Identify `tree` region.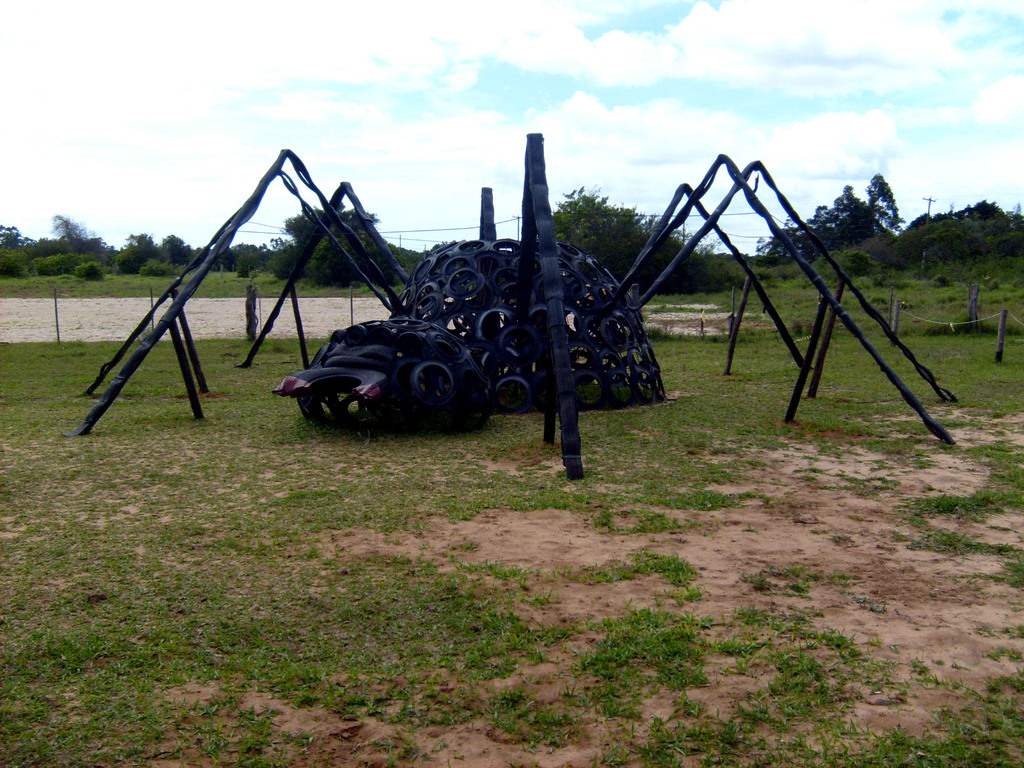
Region: detection(257, 197, 414, 302).
